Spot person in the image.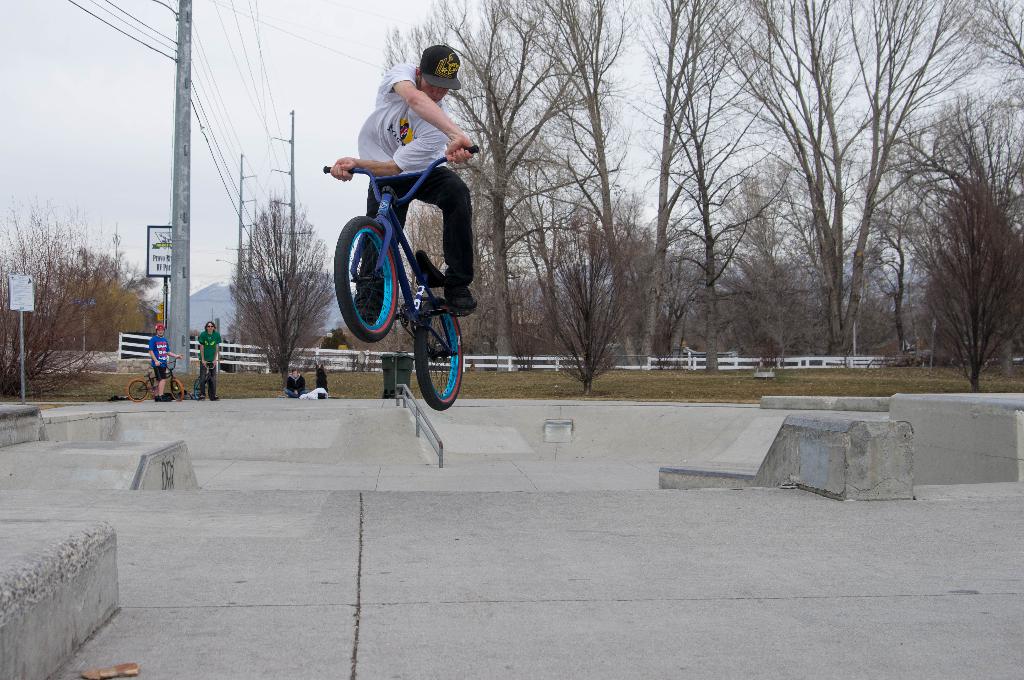
person found at {"left": 349, "top": 46, "right": 474, "bottom": 272}.
